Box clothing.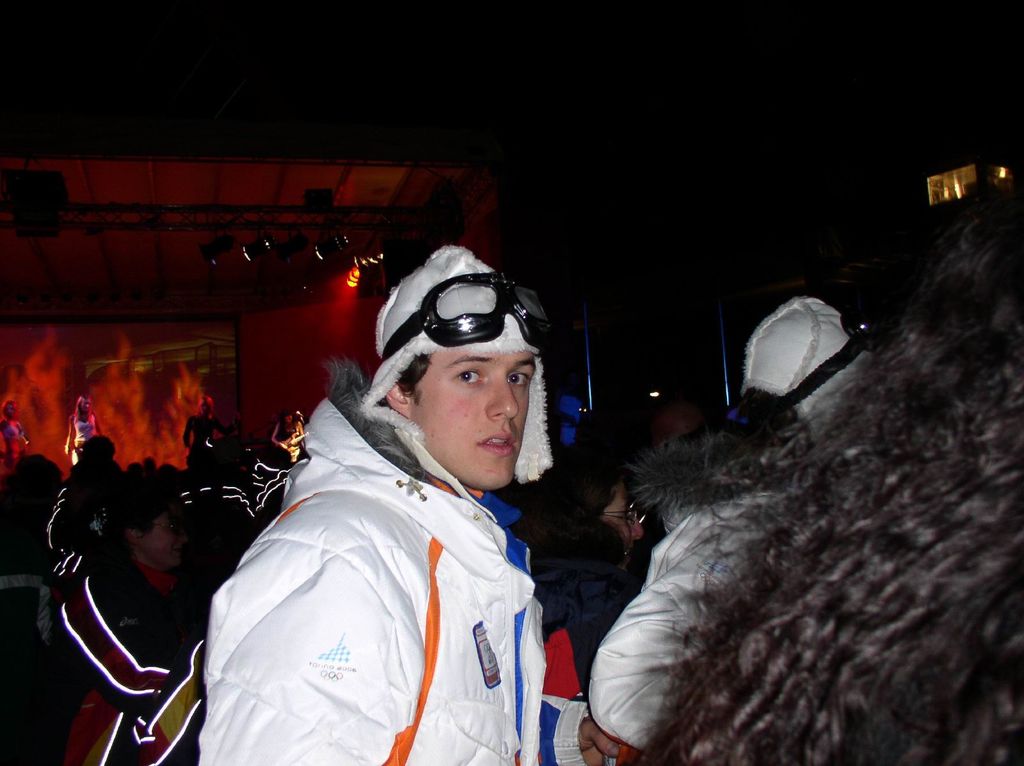
box=[42, 459, 205, 765].
